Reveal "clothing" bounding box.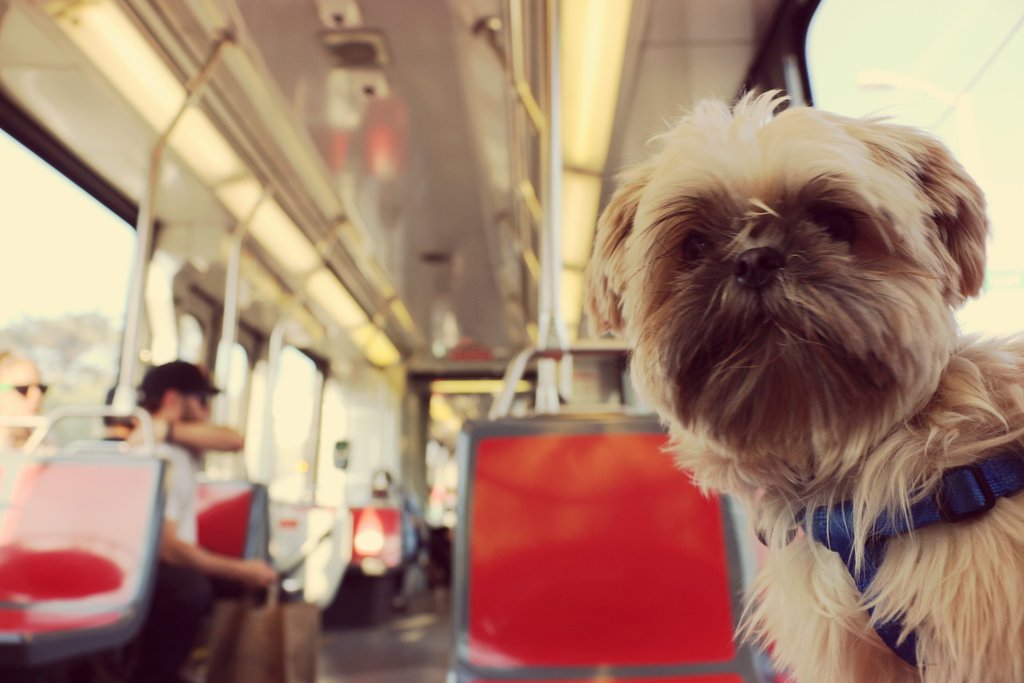
Revealed: locate(340, 477, 442, 579).
